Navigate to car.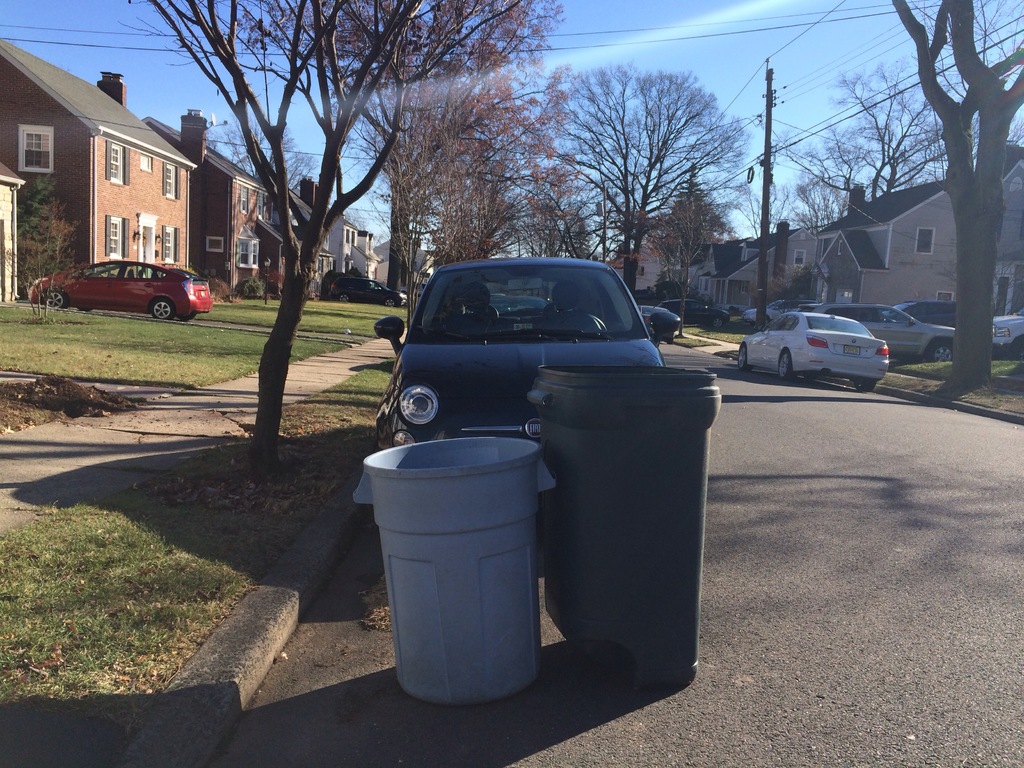
Navigation target: [744,304,790,326].
